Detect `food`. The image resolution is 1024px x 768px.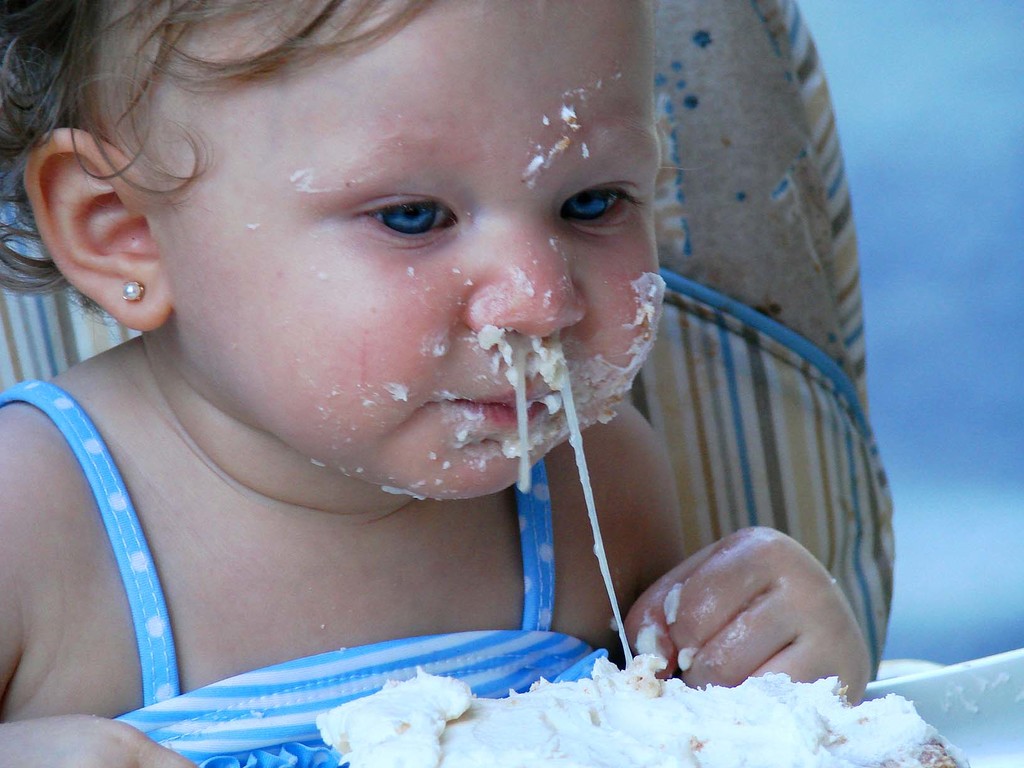
{"x1": 311, "y1": 666, "x2": 973, "y2": 767}.
